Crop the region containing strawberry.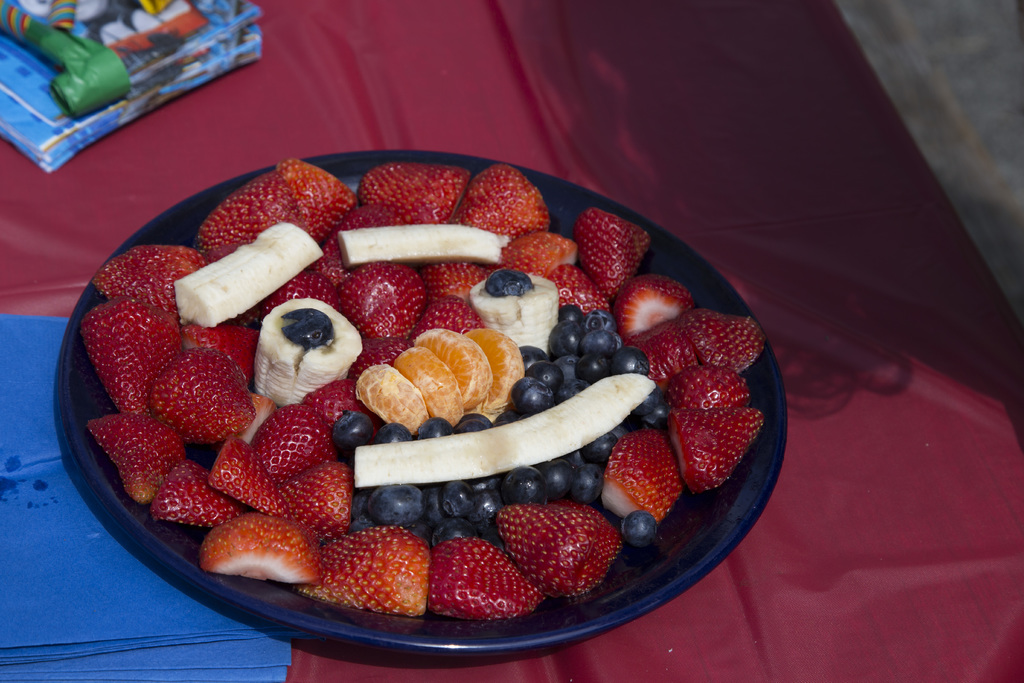
Crop region: [294,377,379,430].
